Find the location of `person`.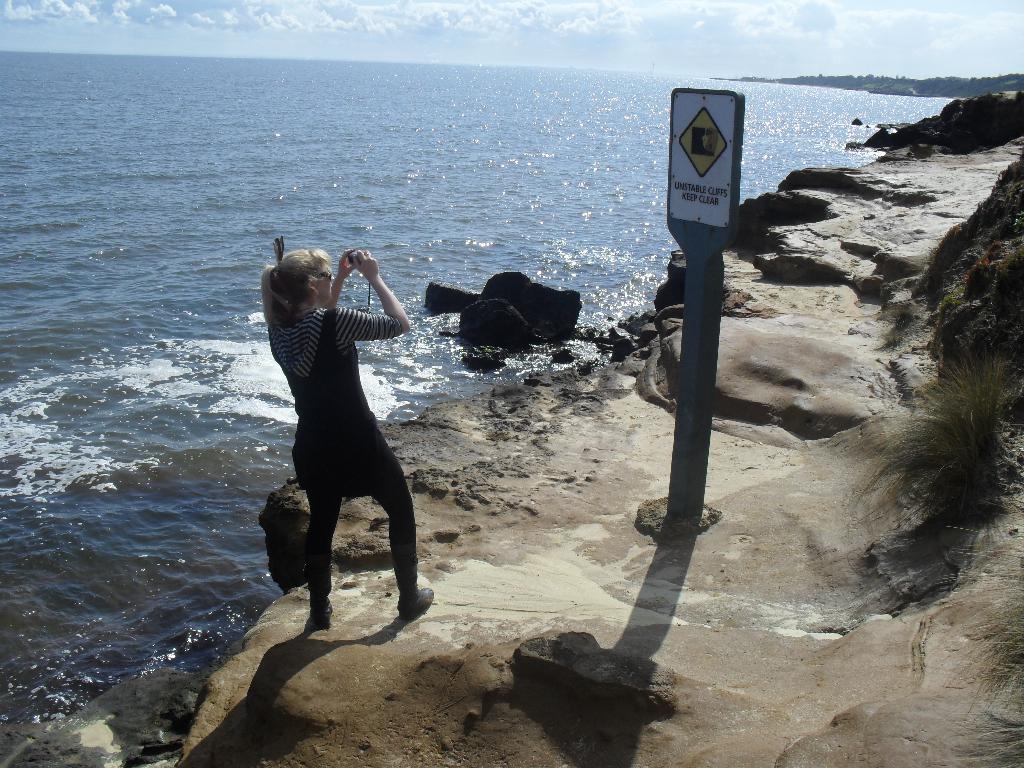
Location: x1=249, y1=212, x2=420, y2=637.
